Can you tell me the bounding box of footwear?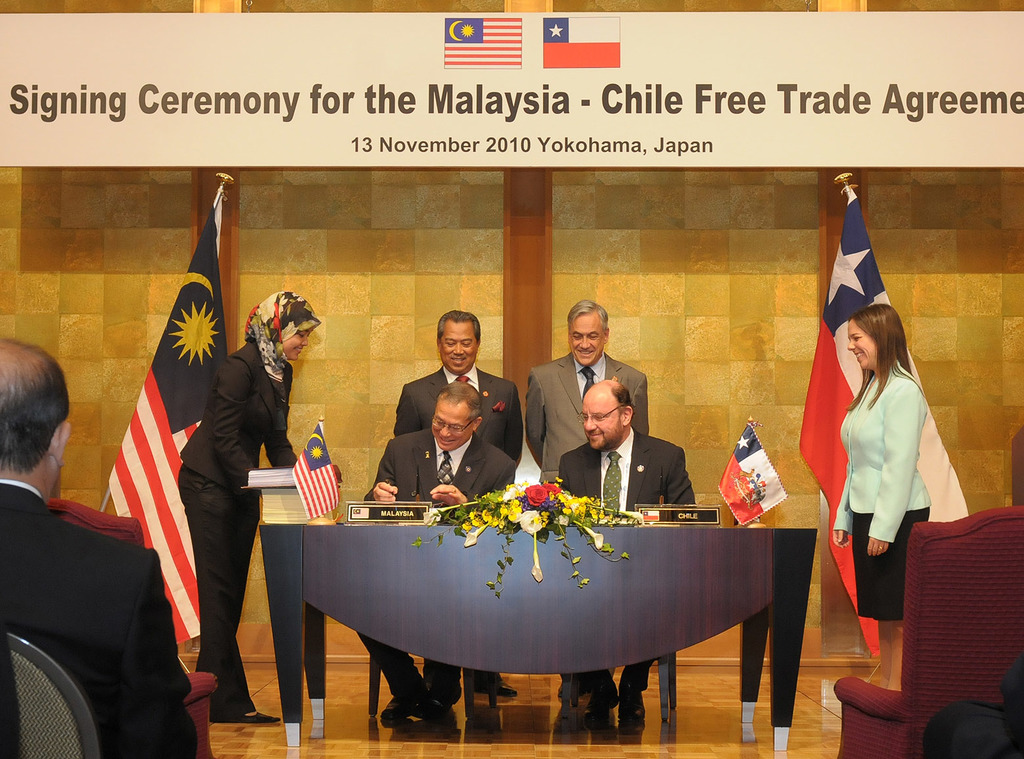
[411,687,449,727].
